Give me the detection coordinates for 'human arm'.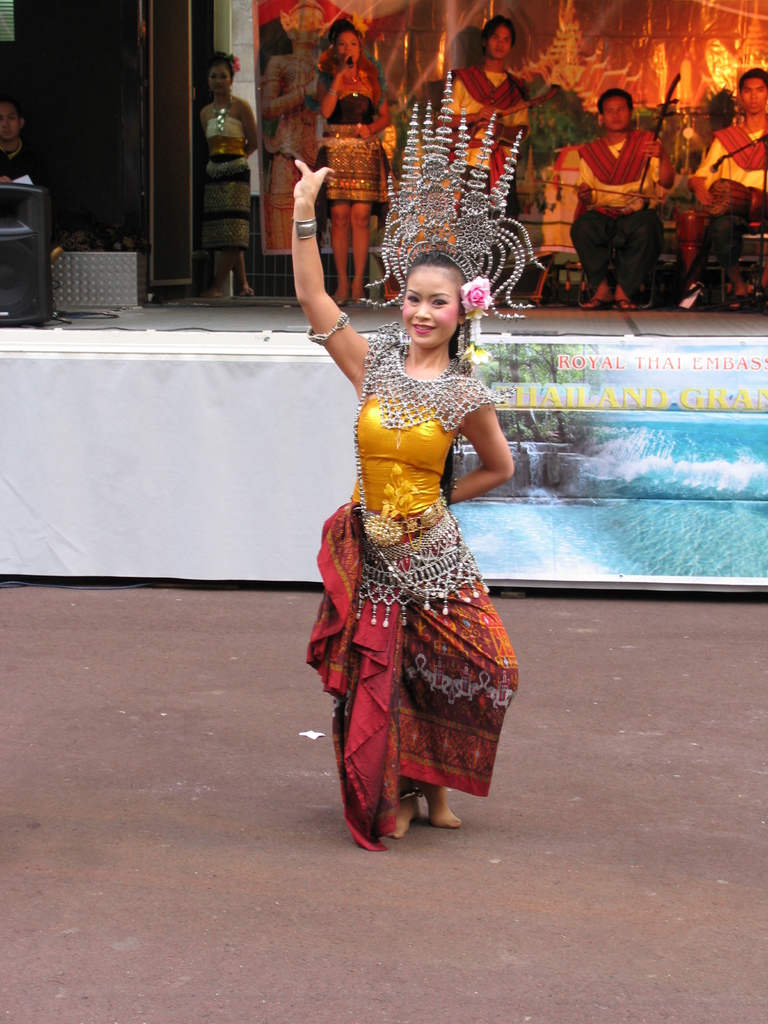
426:383:522:509.
